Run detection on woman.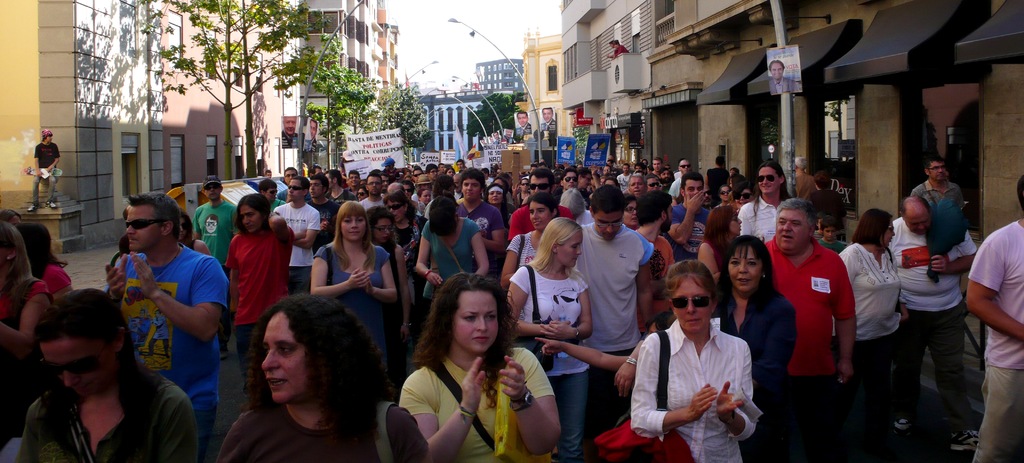
Result: x1=614, y1=233, x2=798, y2=462.
